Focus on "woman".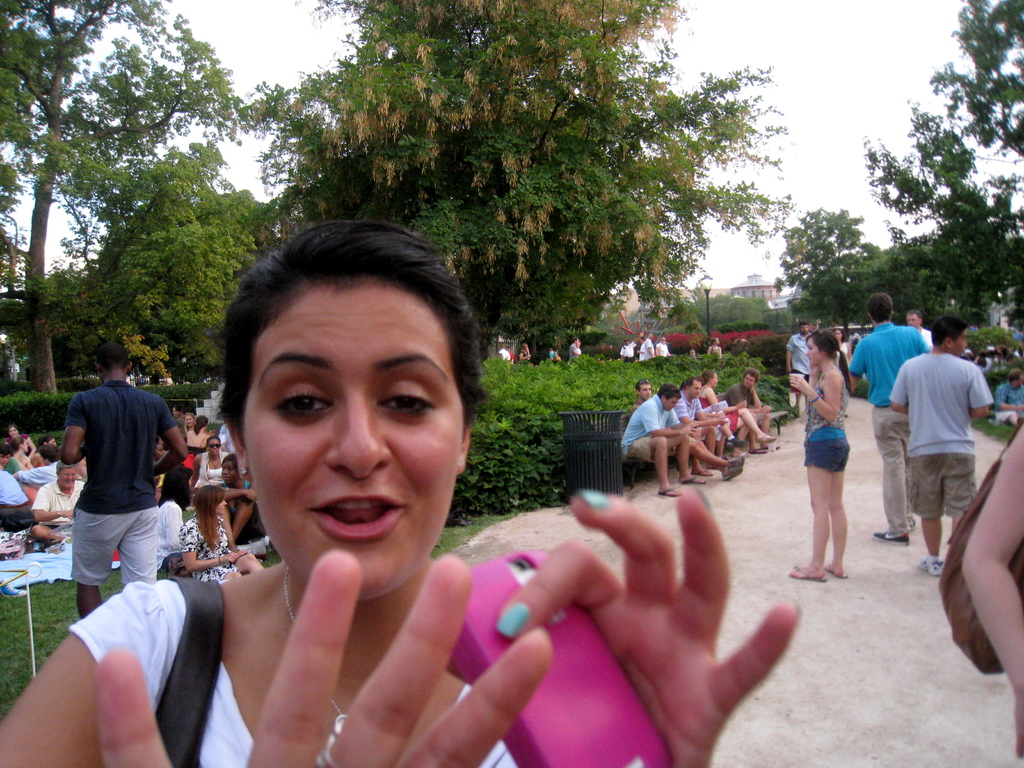
Focused at region(709, 338, 723, 358).
